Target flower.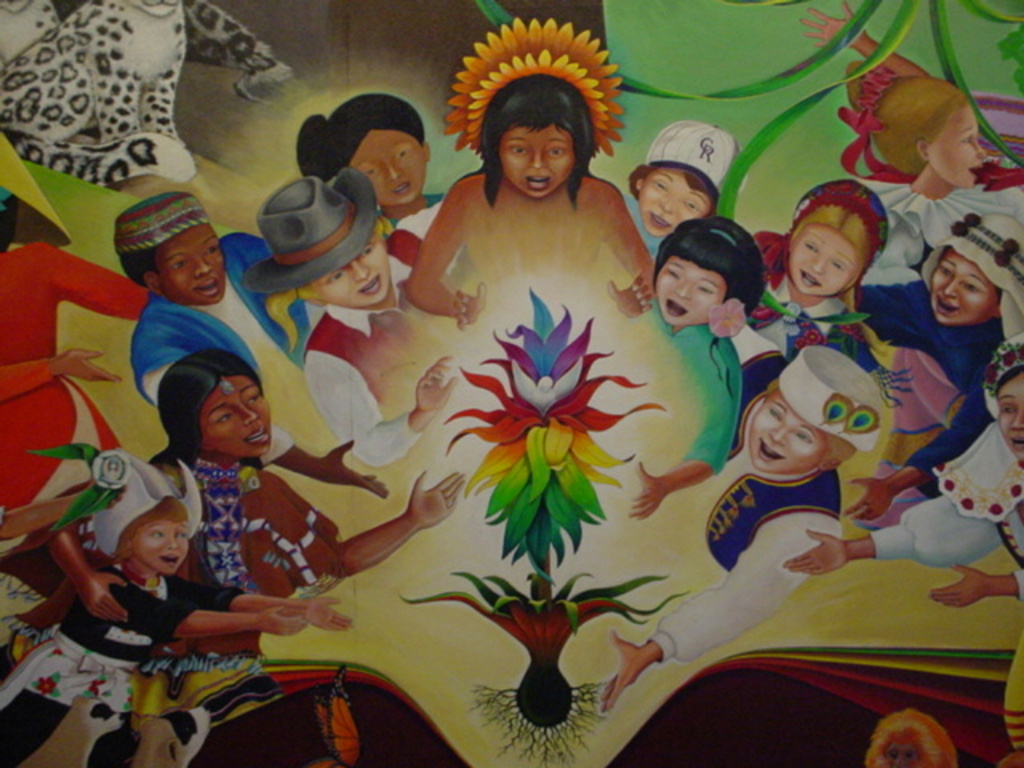
Target region: region(38, 677, 59, 694).
